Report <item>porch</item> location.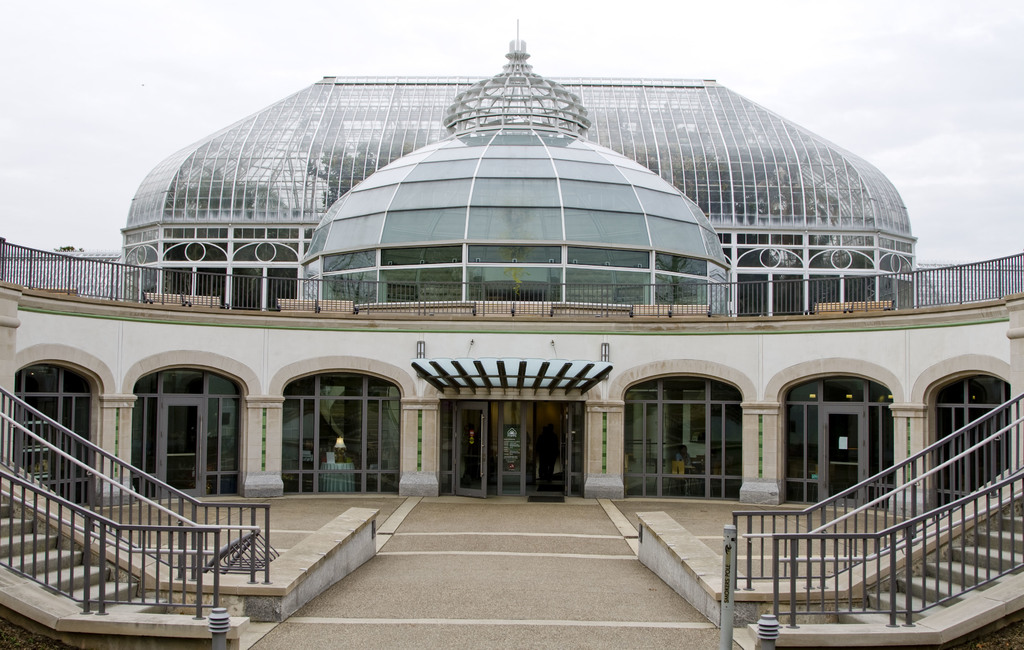
Report: {"left": 0, "top": 240, "right": 319, "bottom": 310}.
